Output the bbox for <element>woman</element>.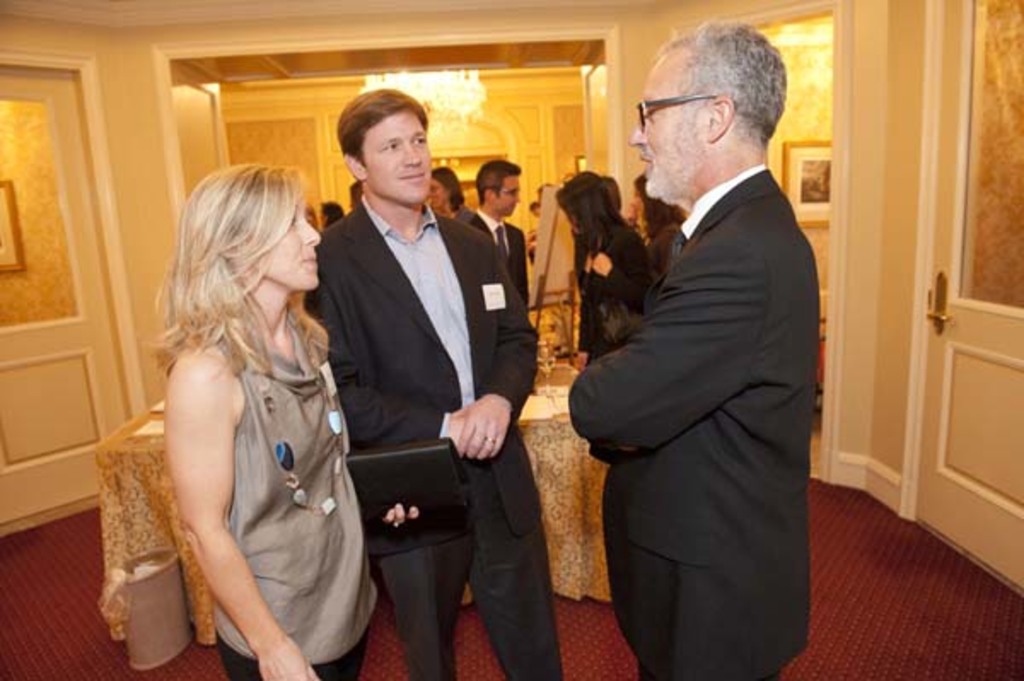
<bbox>546, 166, 645, 381</bbox>.
